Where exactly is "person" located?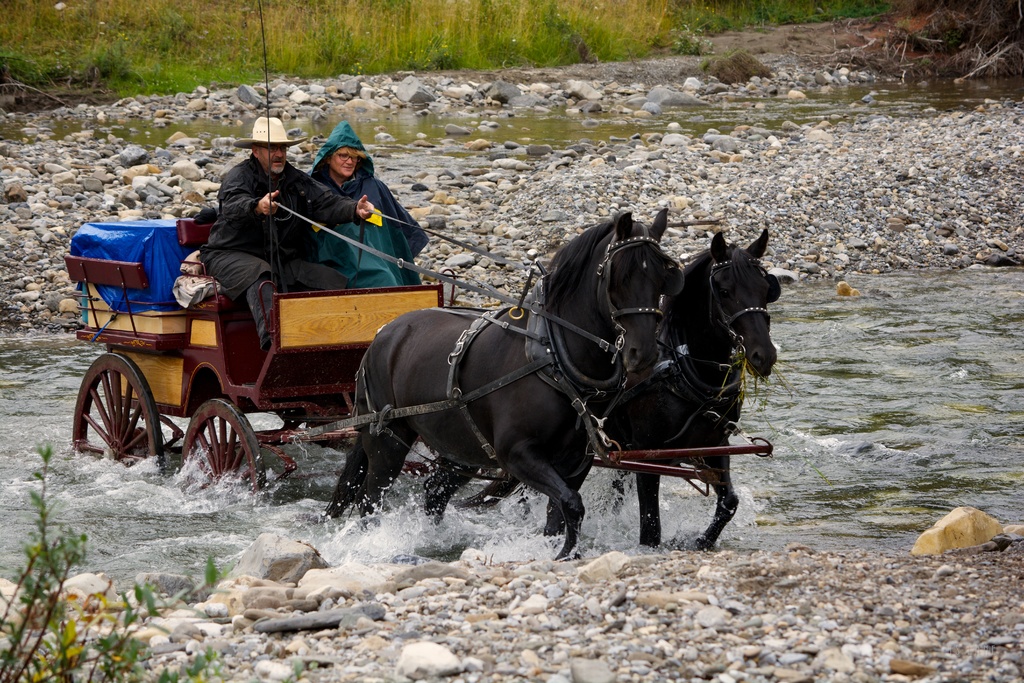
Its bounding box is 191/114/311/323.
